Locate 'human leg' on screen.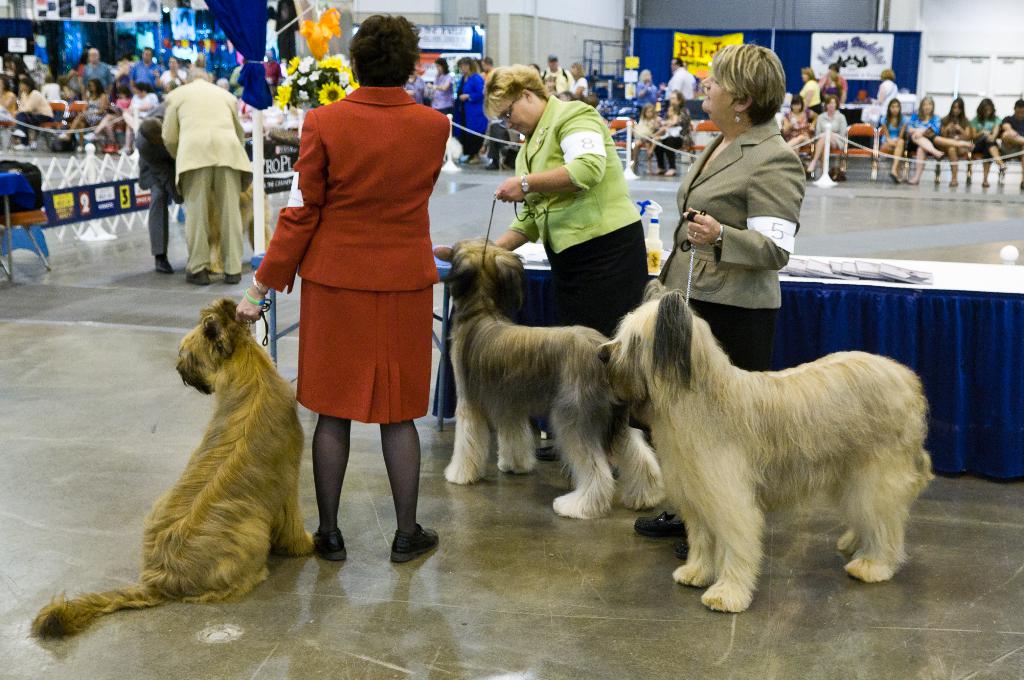
On screen at (147,172,175,273).
